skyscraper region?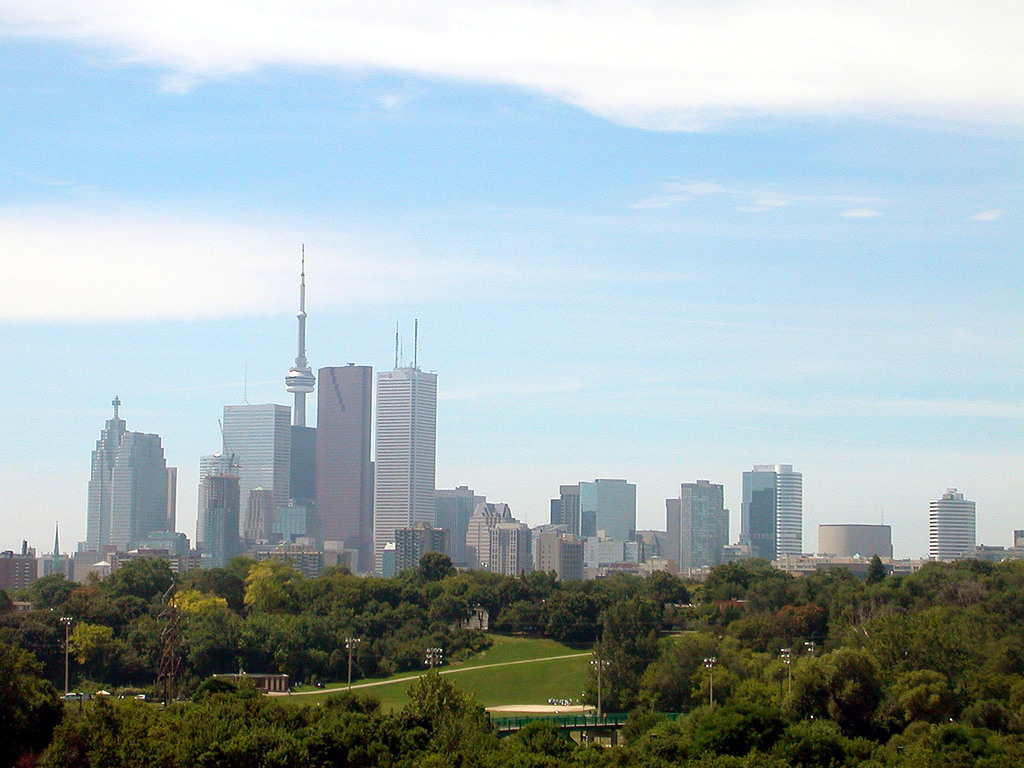
<region>218, 407, 294, 548</region>
